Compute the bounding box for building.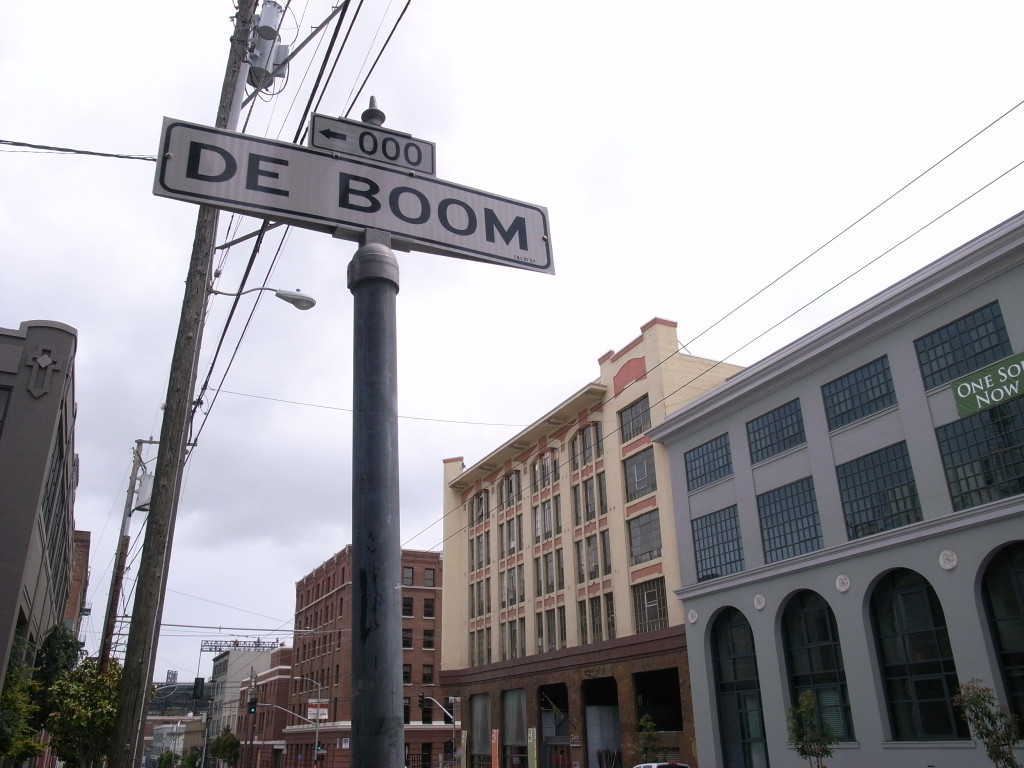
<region>0, 317, 78, 758</region>.
